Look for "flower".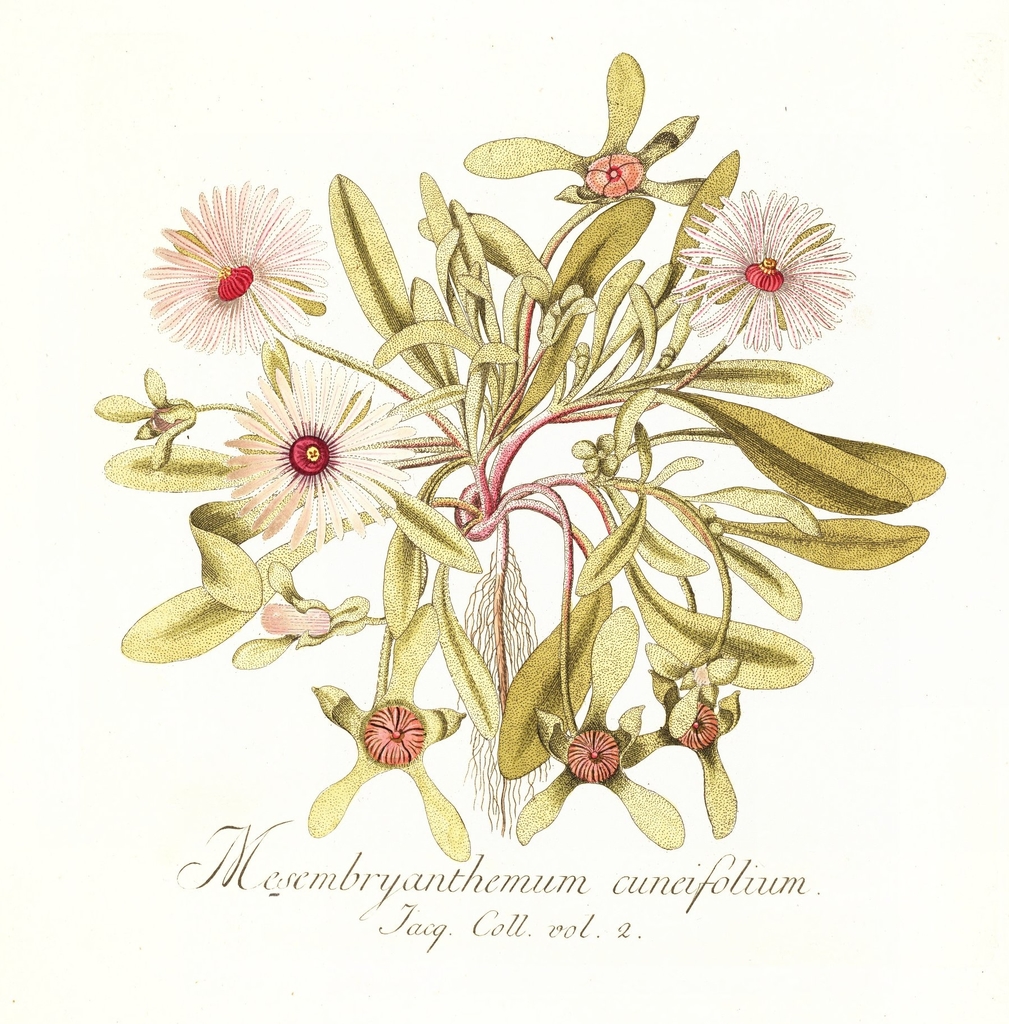
Found: box(684, 167, 848, 328).
